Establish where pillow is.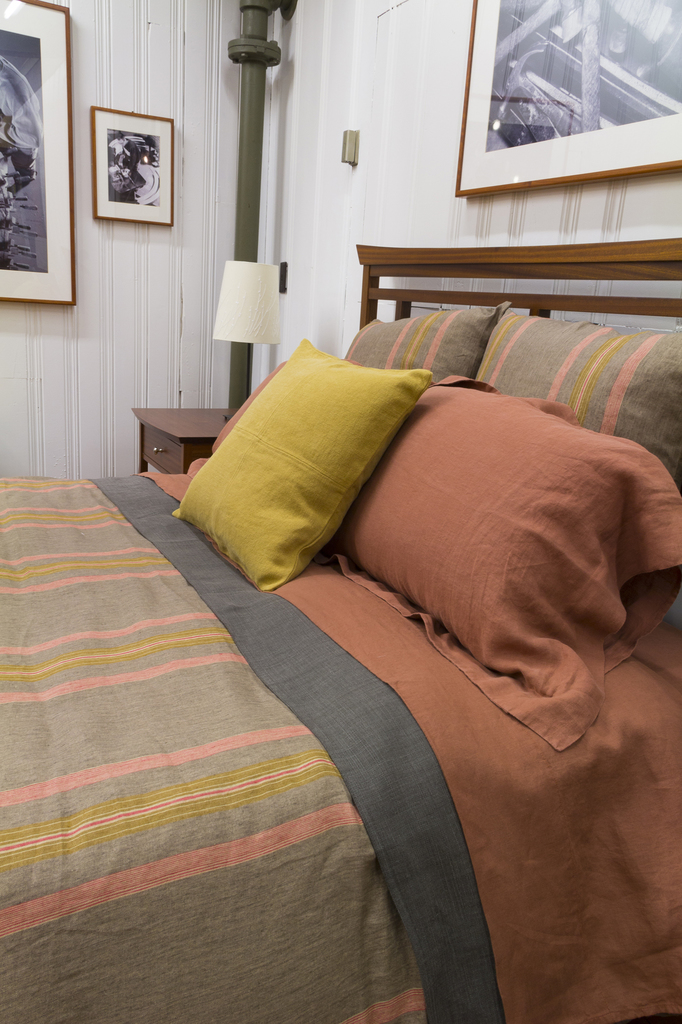
Established at <region>491, 314, 681, 504</region>.
